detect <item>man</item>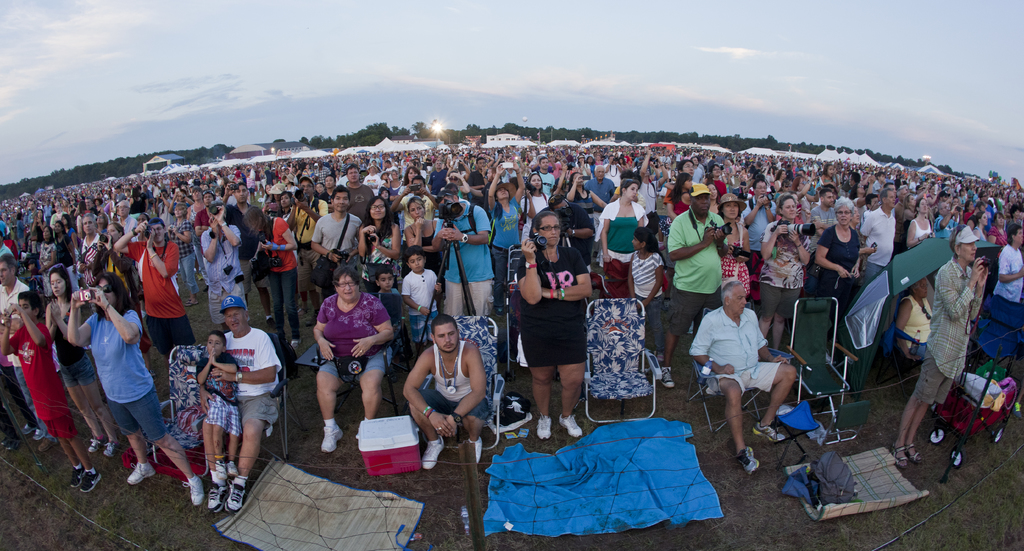
[400, 316, 486, 472]
